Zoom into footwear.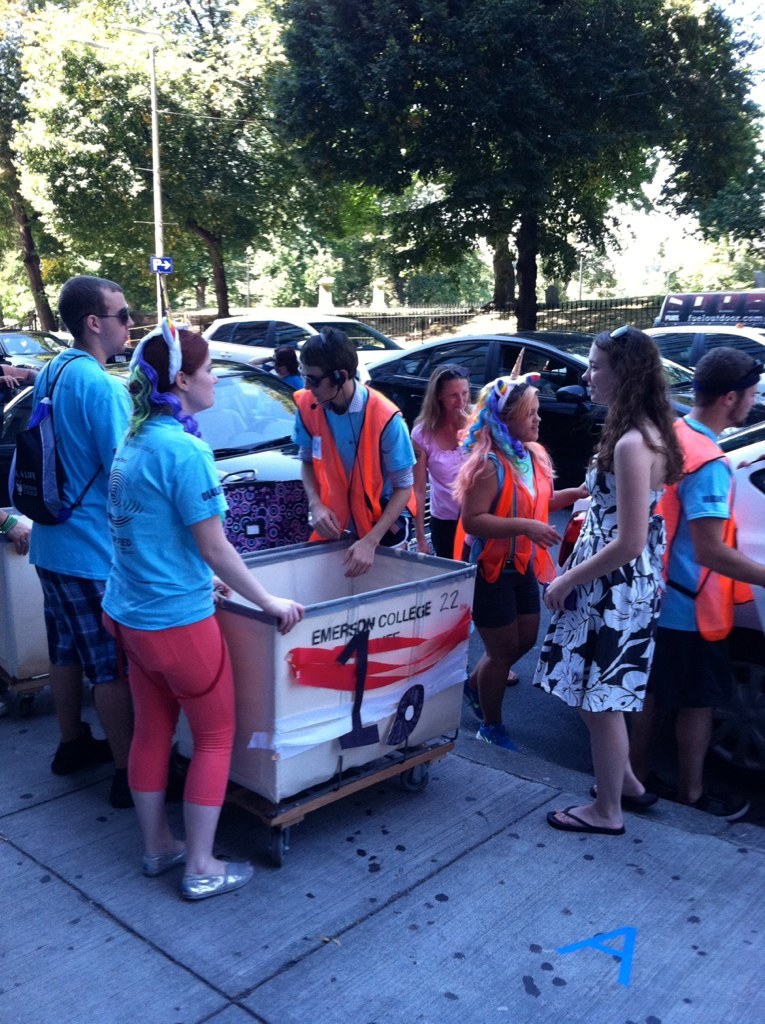
Zoom target: (548, 802, 627, 838).
